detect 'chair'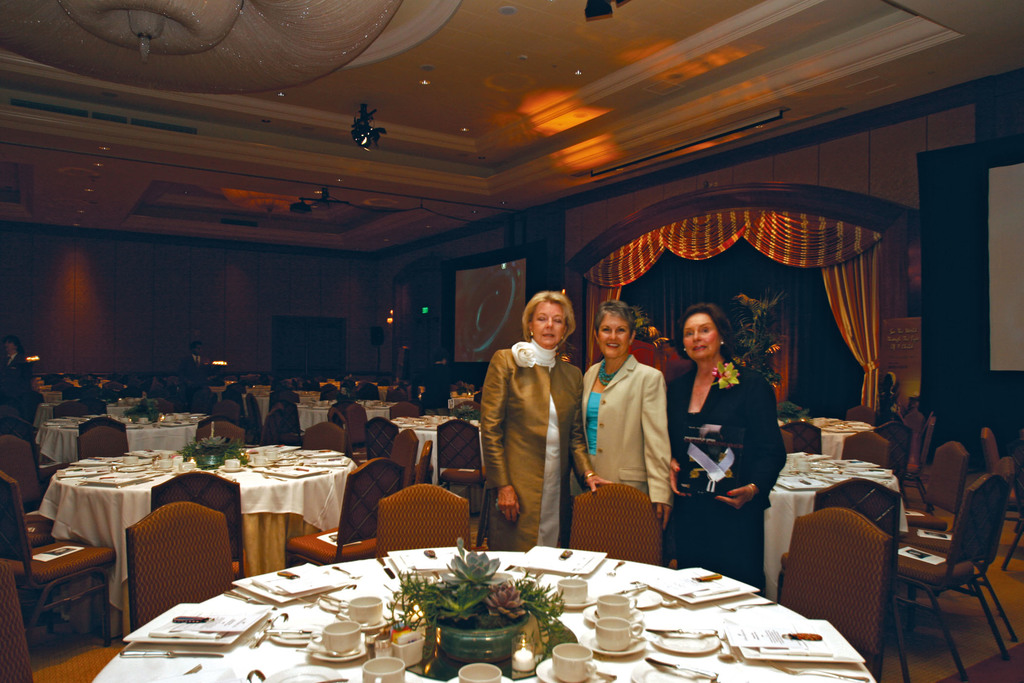
box(980, 420, 1022, 514)
